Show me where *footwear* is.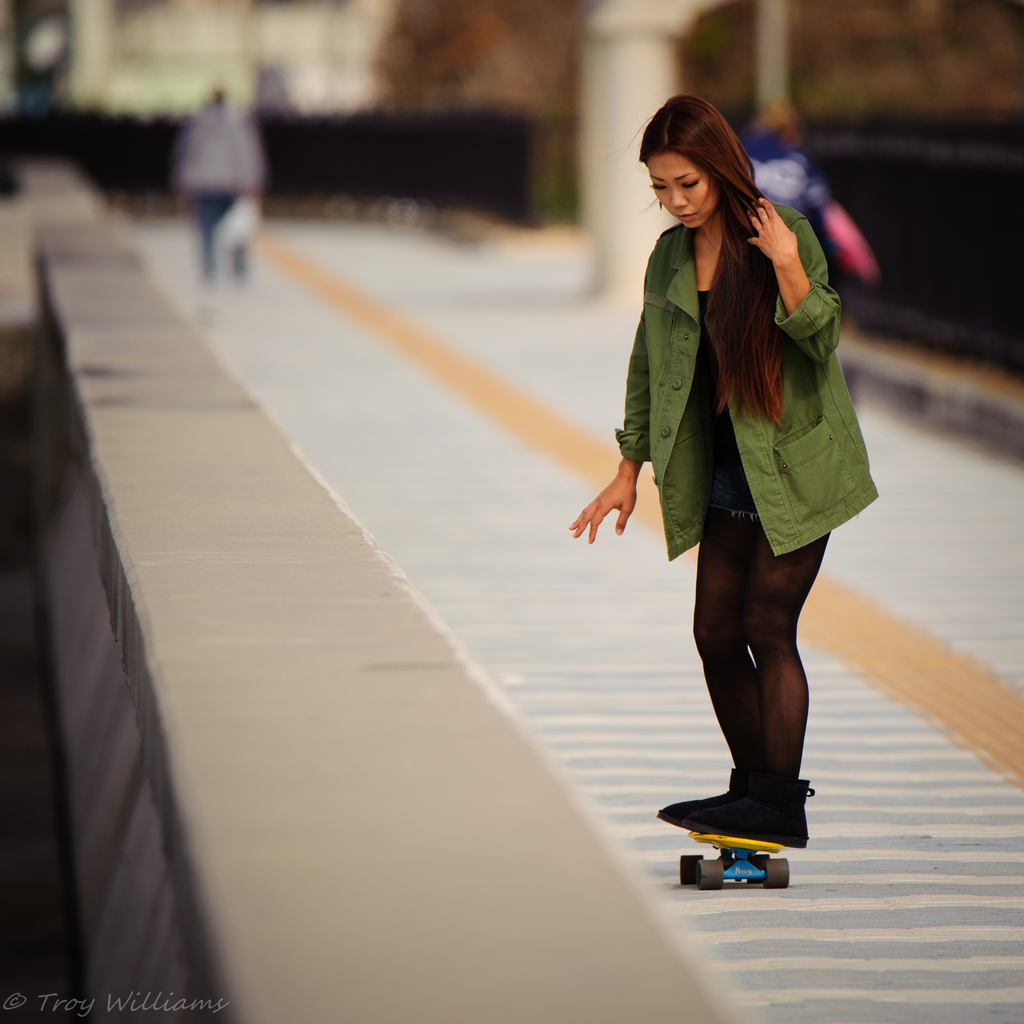
*footwear* is at <box>687,774,819,849</box>.
